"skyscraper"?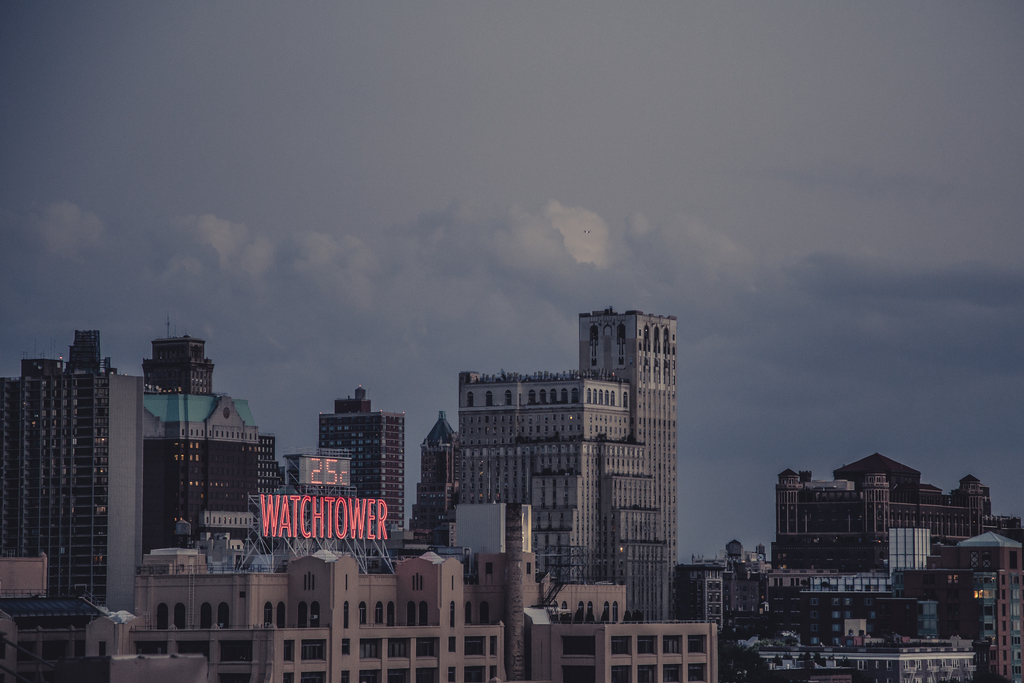
{"left": 576, "top": 302, "right": 687, "bottom": 587}
